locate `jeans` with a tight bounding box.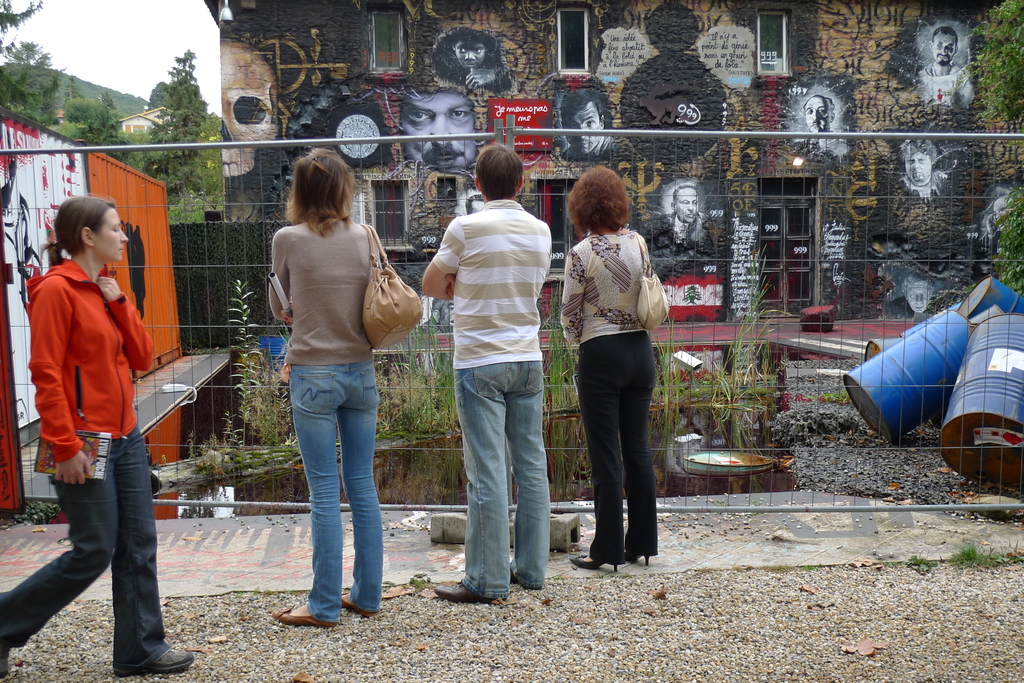
[left=453, top=372, right=550, bottom=601].
